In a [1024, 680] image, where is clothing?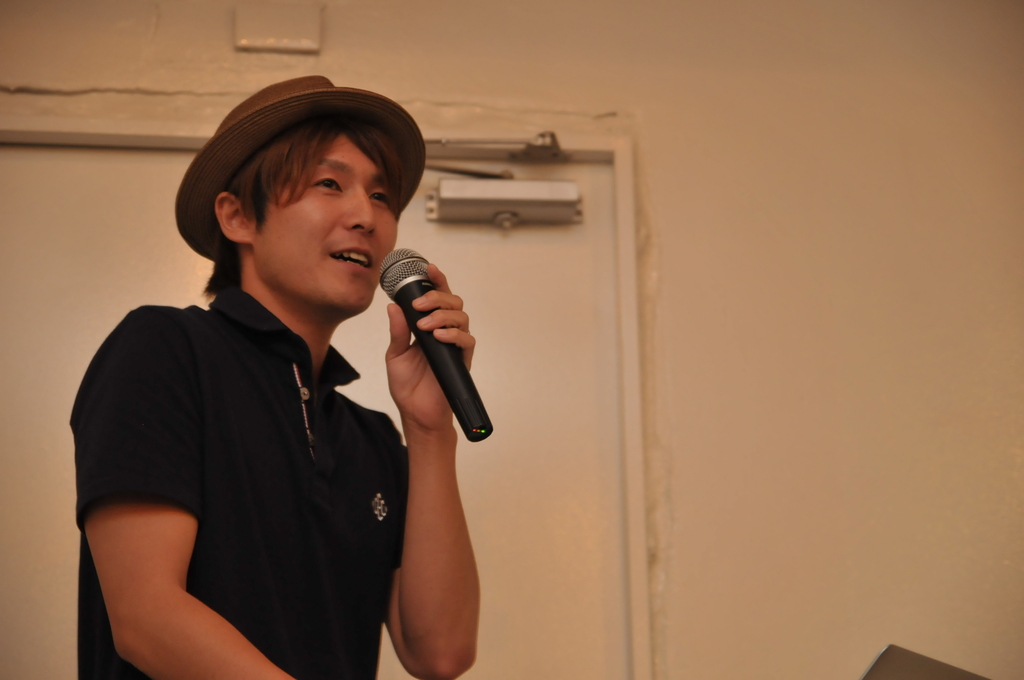
79,222,436,679.
